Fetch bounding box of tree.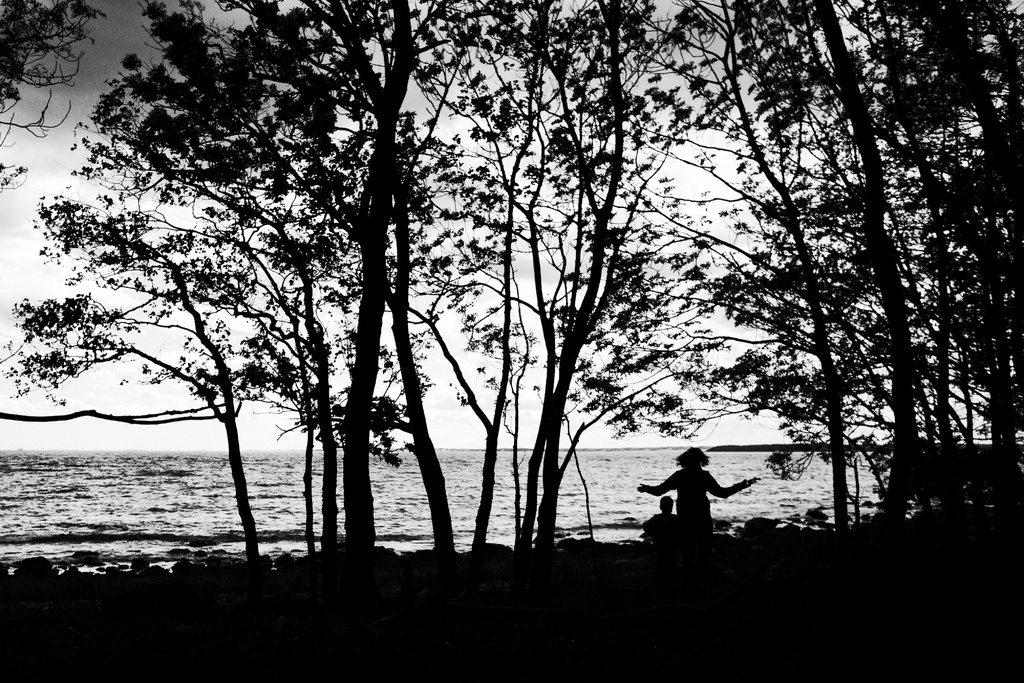
Bbox: (518, 0, 728, 558).
